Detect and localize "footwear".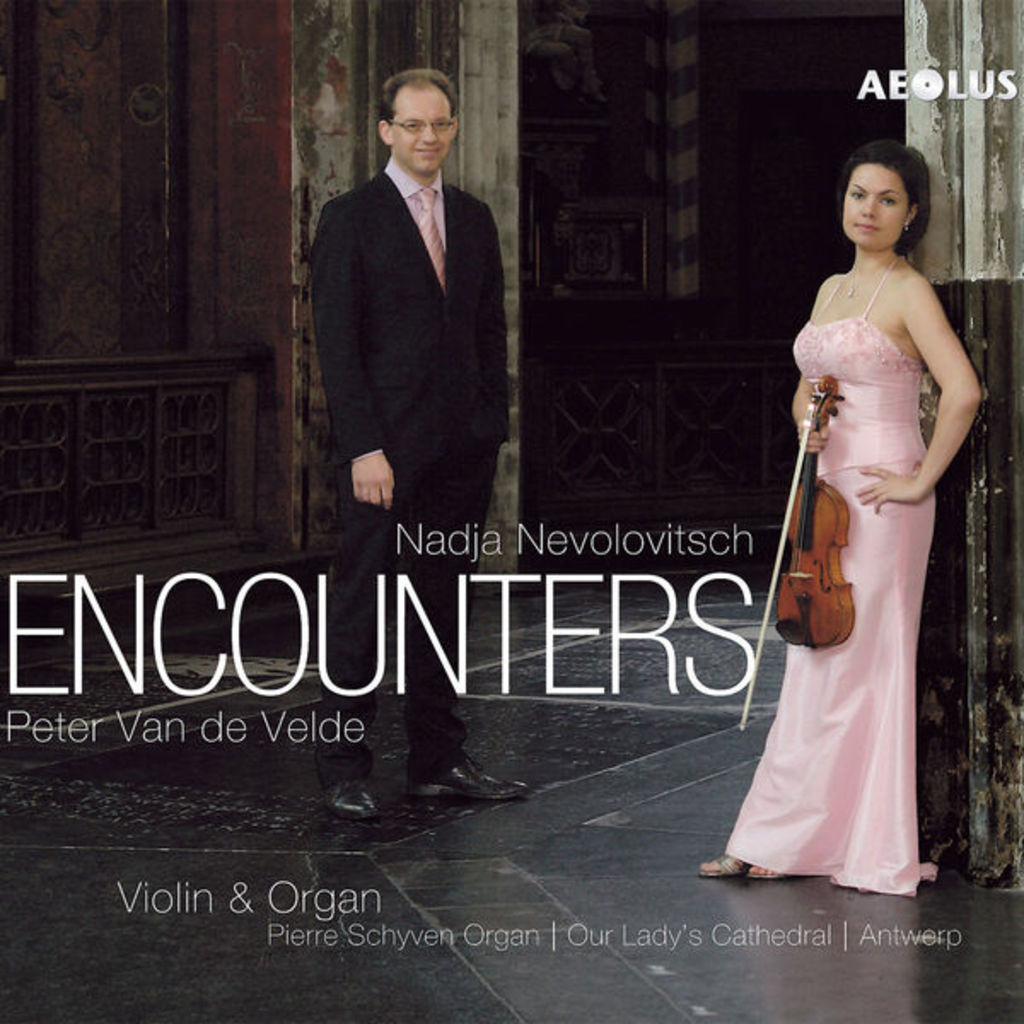
Localized at 430/746/519/797.
